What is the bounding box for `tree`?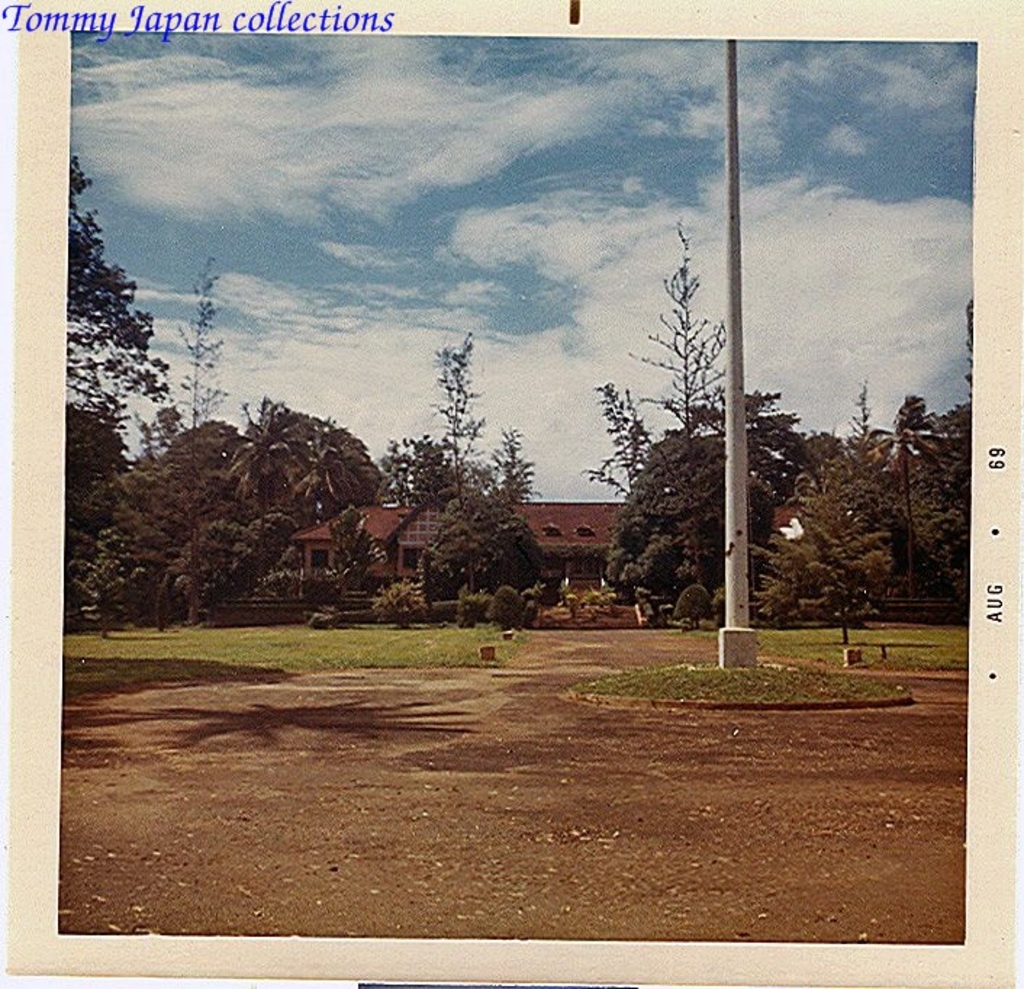
<box>410,492,570,608</box>.
